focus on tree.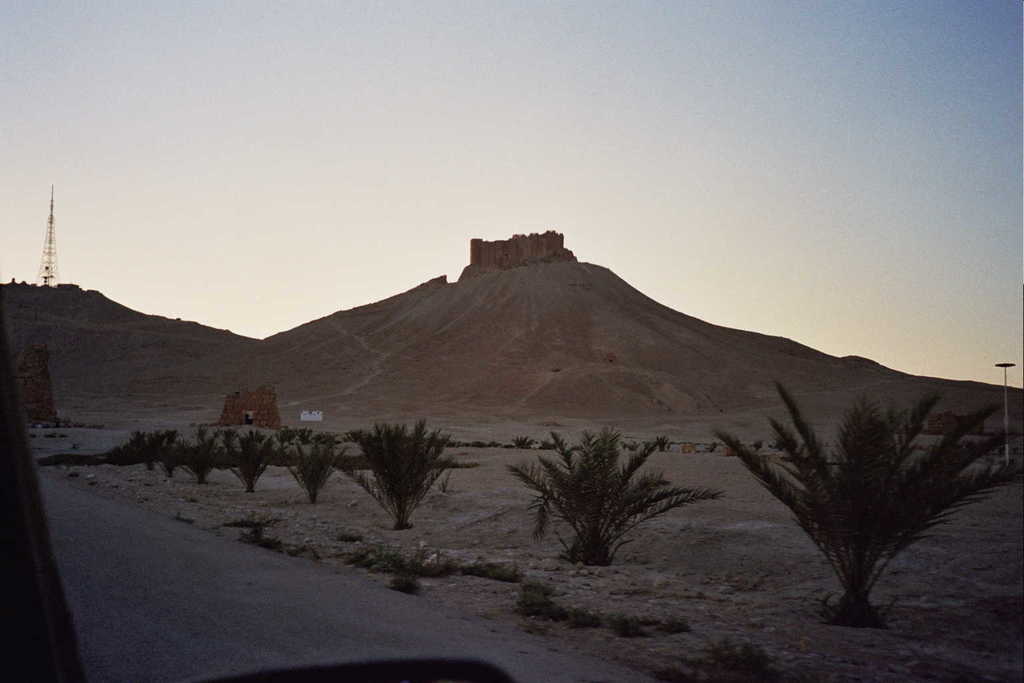
Focused at pyautogui.locateOnScreen(500, 430, 730, 564).
